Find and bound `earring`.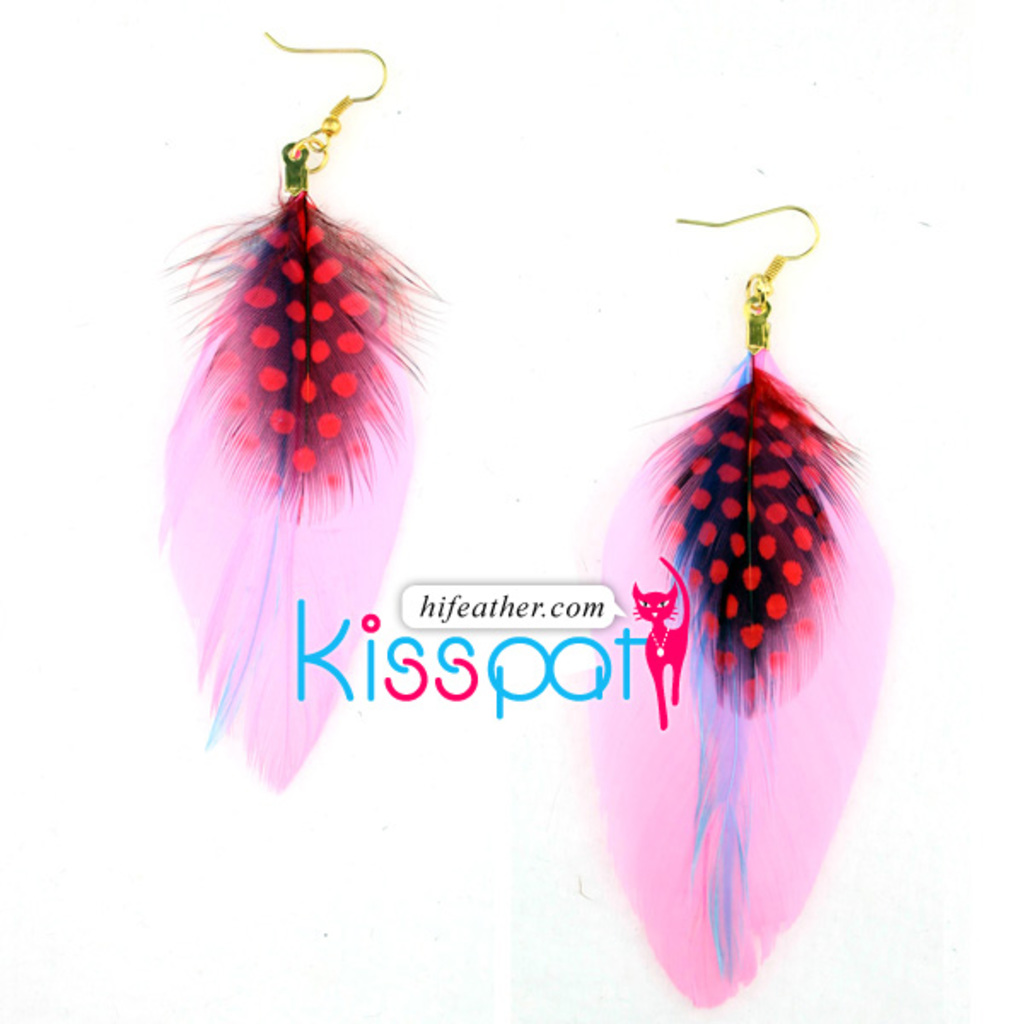
Bound: l=580, t=200, r=905, b=1009.
